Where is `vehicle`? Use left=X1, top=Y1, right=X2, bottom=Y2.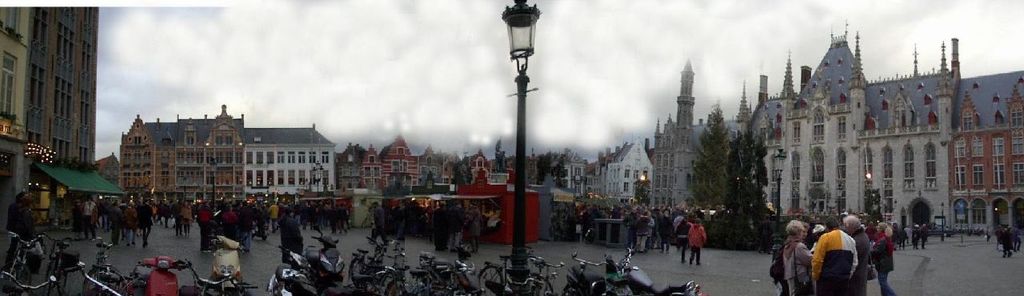
left=611, top=248, right=709, bottom=295.
